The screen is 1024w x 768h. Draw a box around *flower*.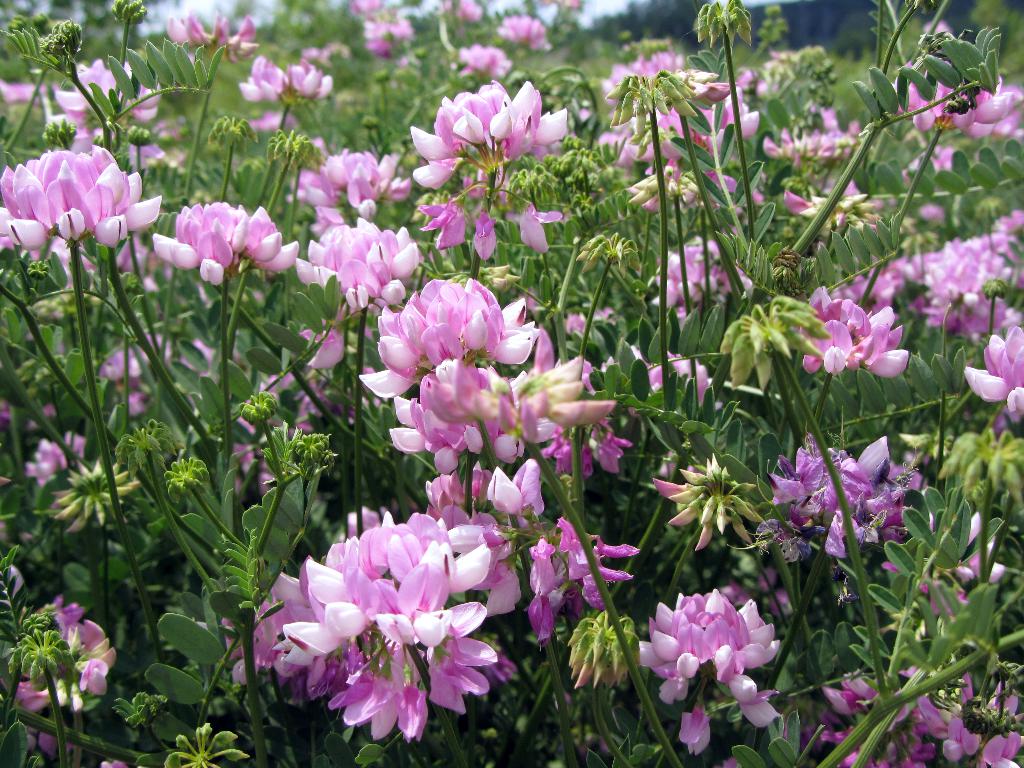
bbox=[392, 357, 577, 481].
